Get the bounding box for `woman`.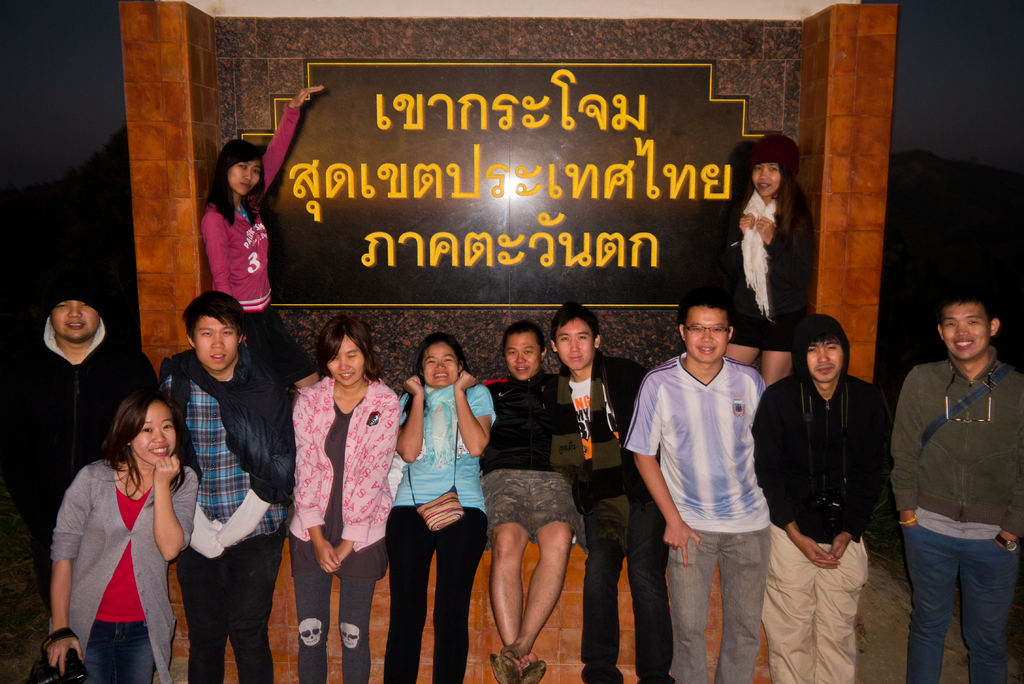
l=387, t=341, r=499, b=683.
